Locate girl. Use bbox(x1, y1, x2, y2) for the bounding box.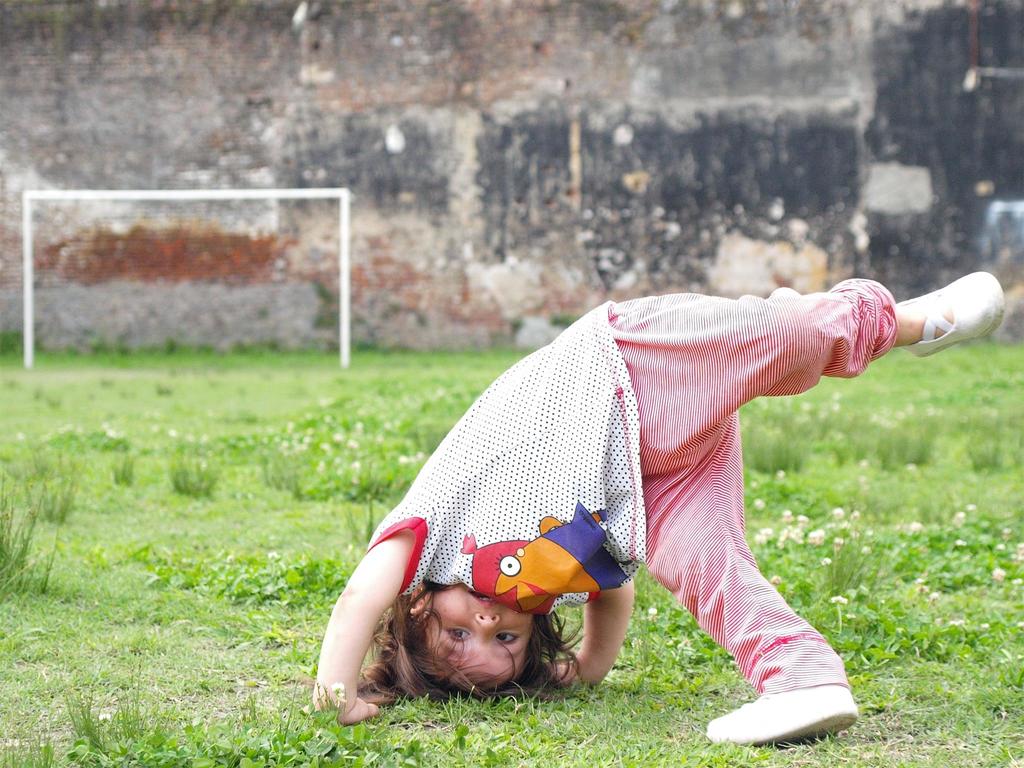
bbox(300, 273, 1006, 748).
